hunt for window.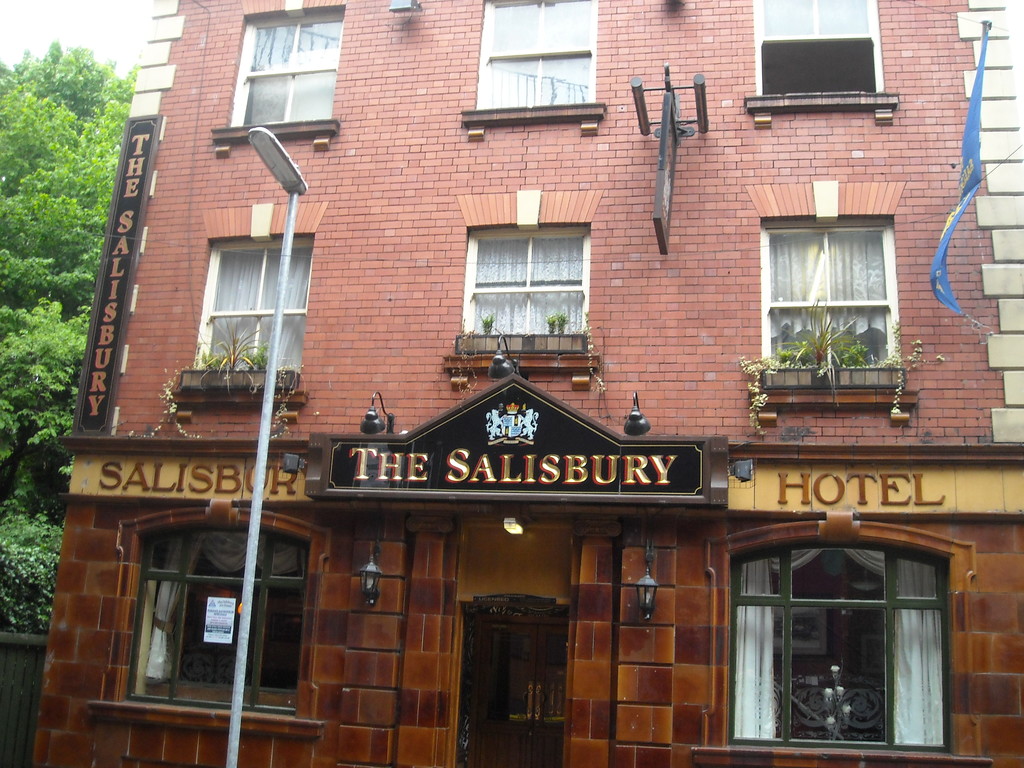
Hunted down at BBox(81, 495, 329, 745).
